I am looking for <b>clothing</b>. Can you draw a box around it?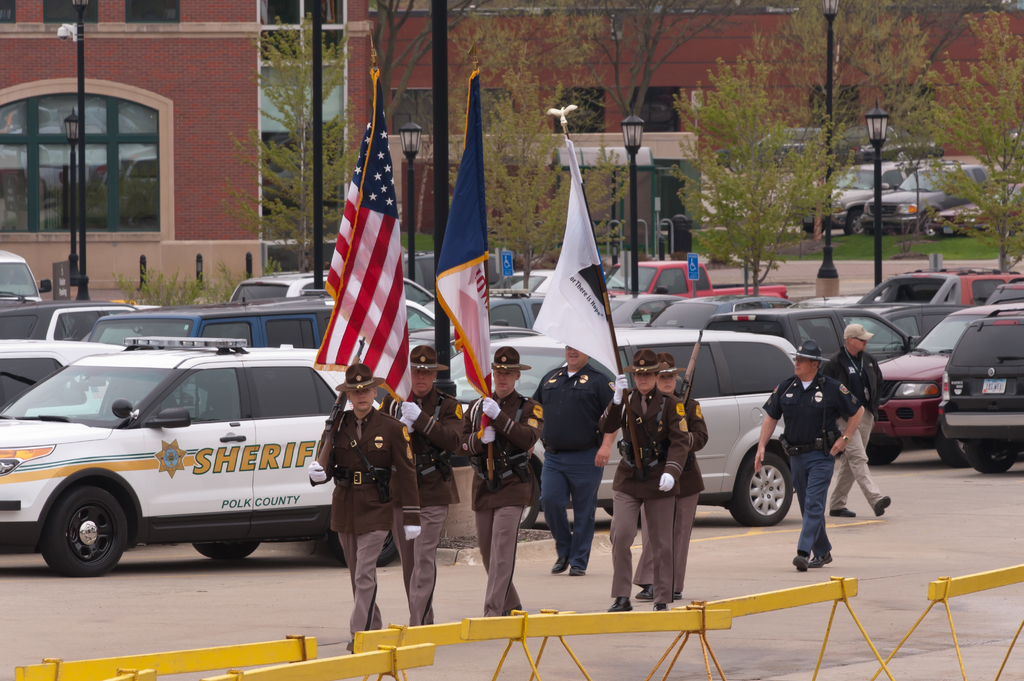
Sure, the bounding box is x1=384 y1=385 x2=480 y2=628.
